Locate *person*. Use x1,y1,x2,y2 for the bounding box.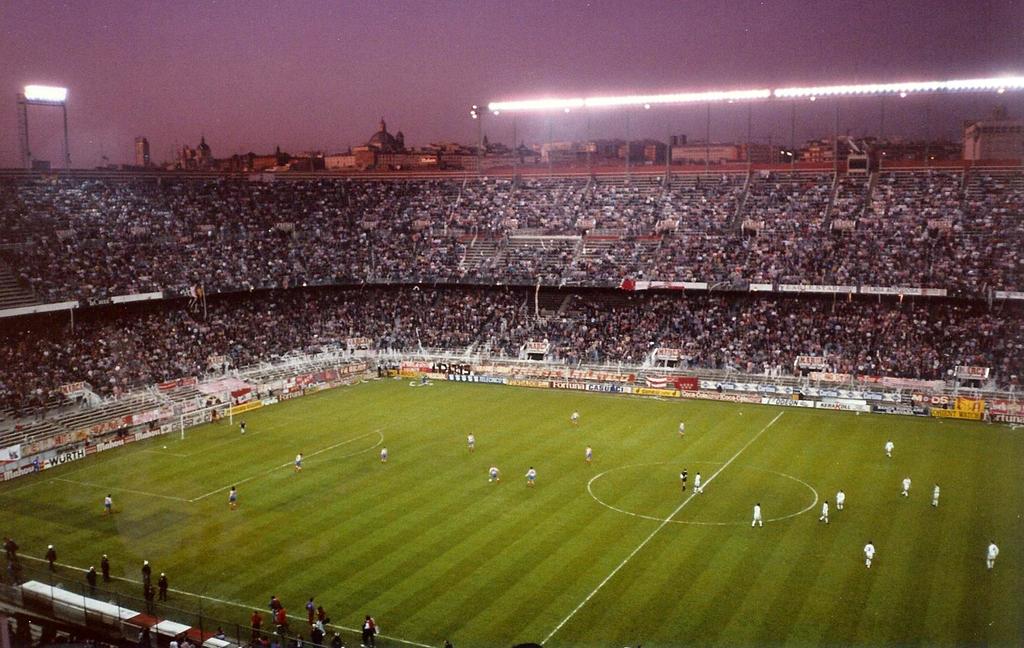
822,500,831,524.
